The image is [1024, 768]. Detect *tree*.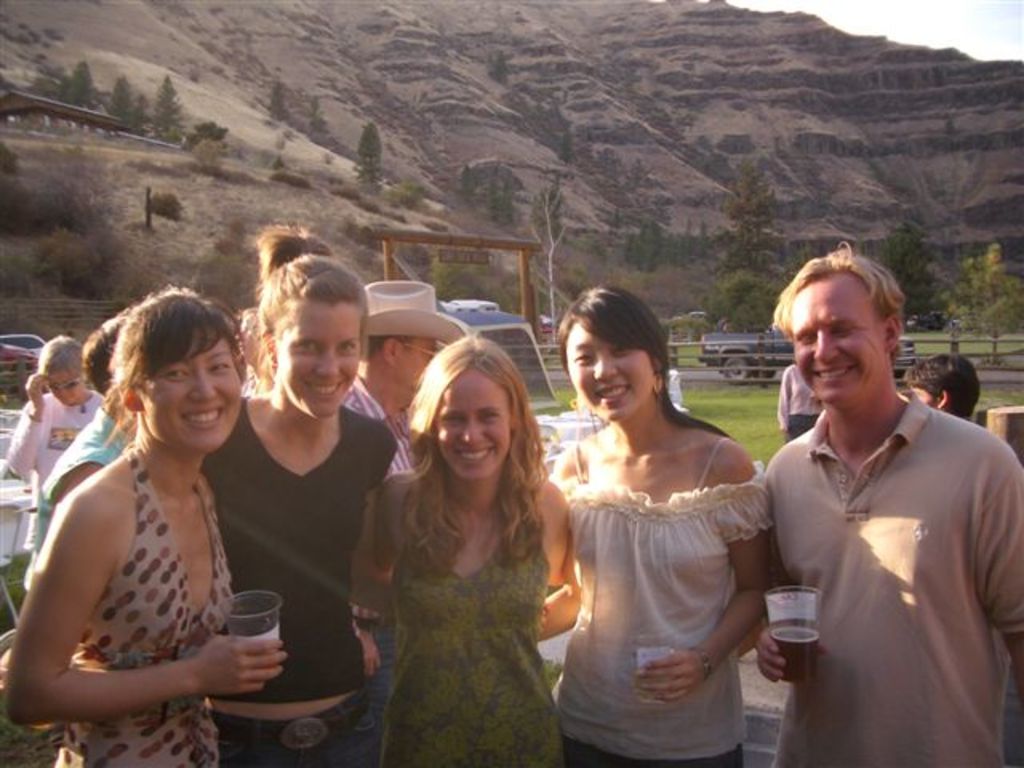
Detection: (x1=355, y1=122, x2=387, y2=195).
